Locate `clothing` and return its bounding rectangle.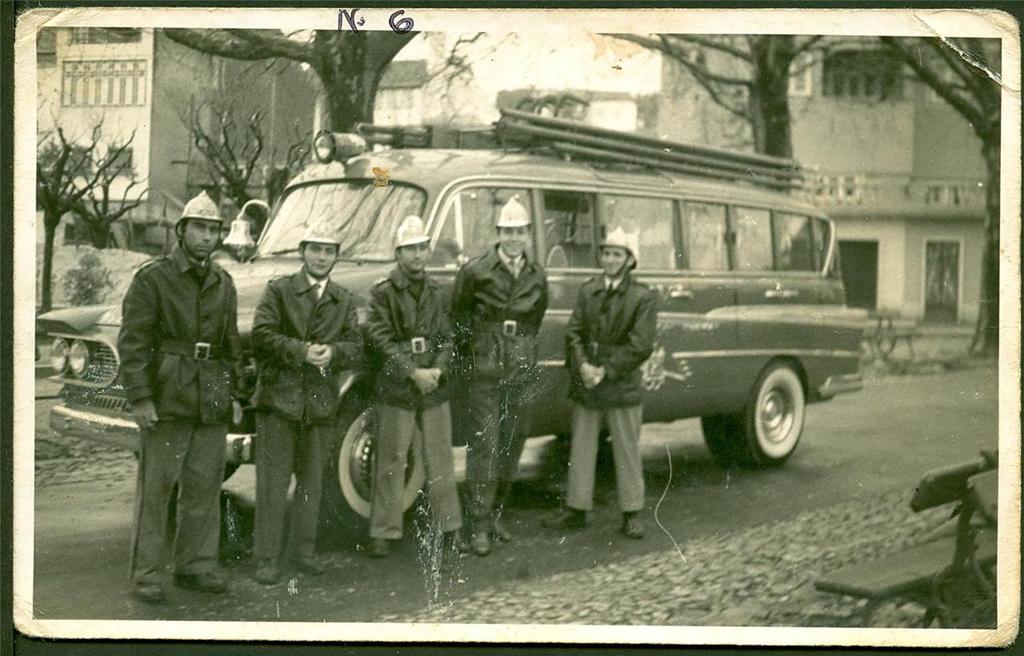
(left=102, top=180, right=255, bottom=586).
